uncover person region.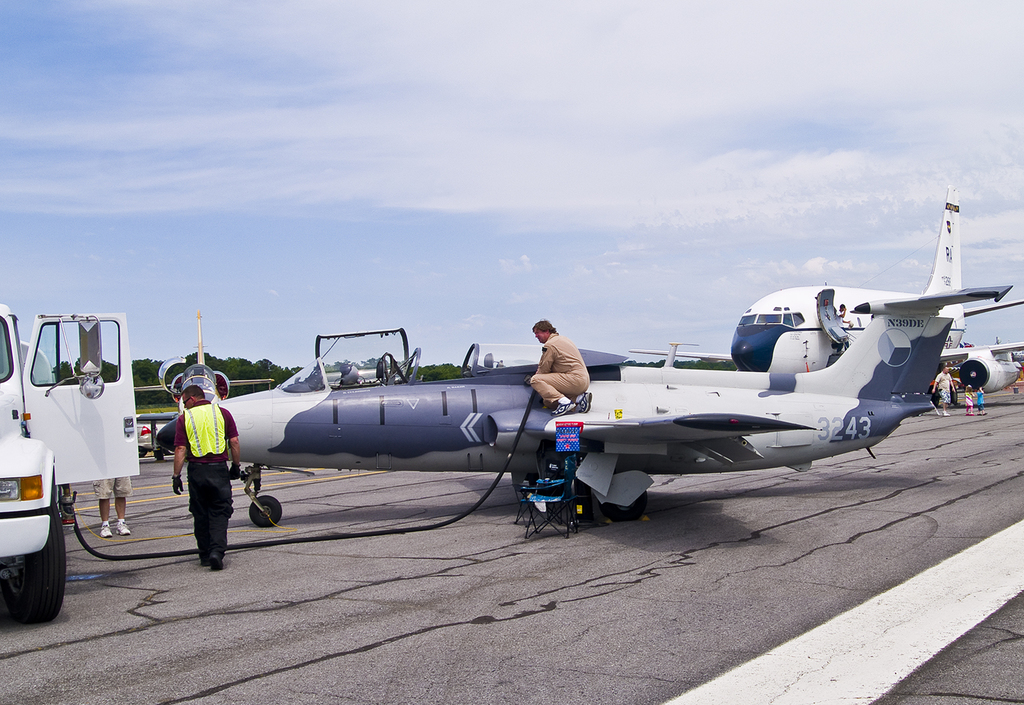
Uncovered: {"x1": 926, "y1": 366, "x2": 954, "y2": 410}.
